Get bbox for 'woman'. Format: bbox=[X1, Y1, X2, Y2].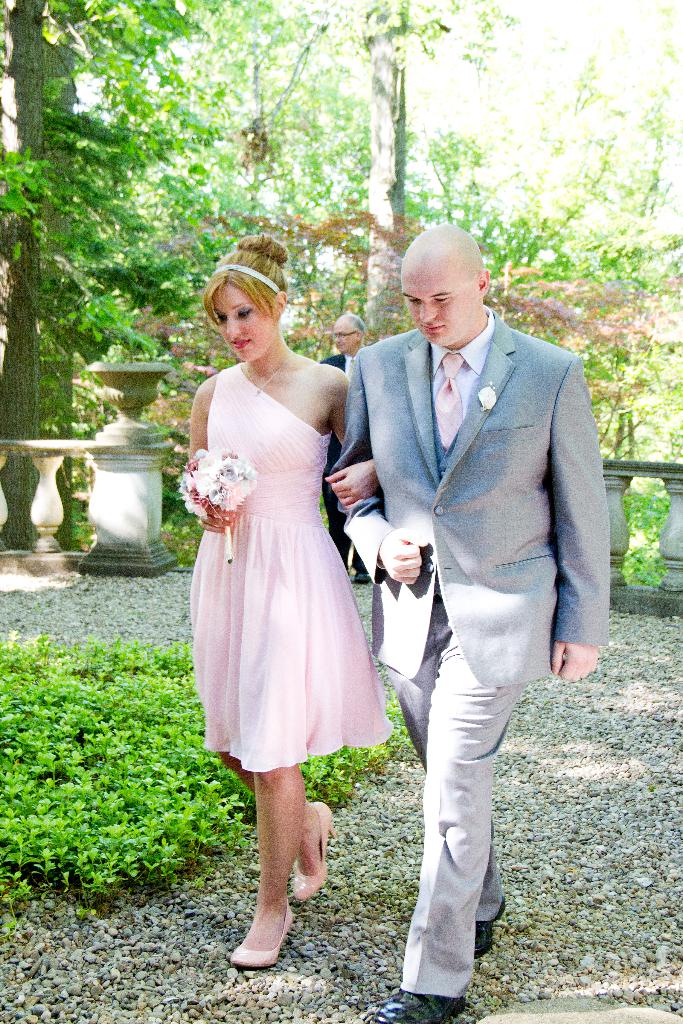
bbox=[170, 248, 394, 835].
